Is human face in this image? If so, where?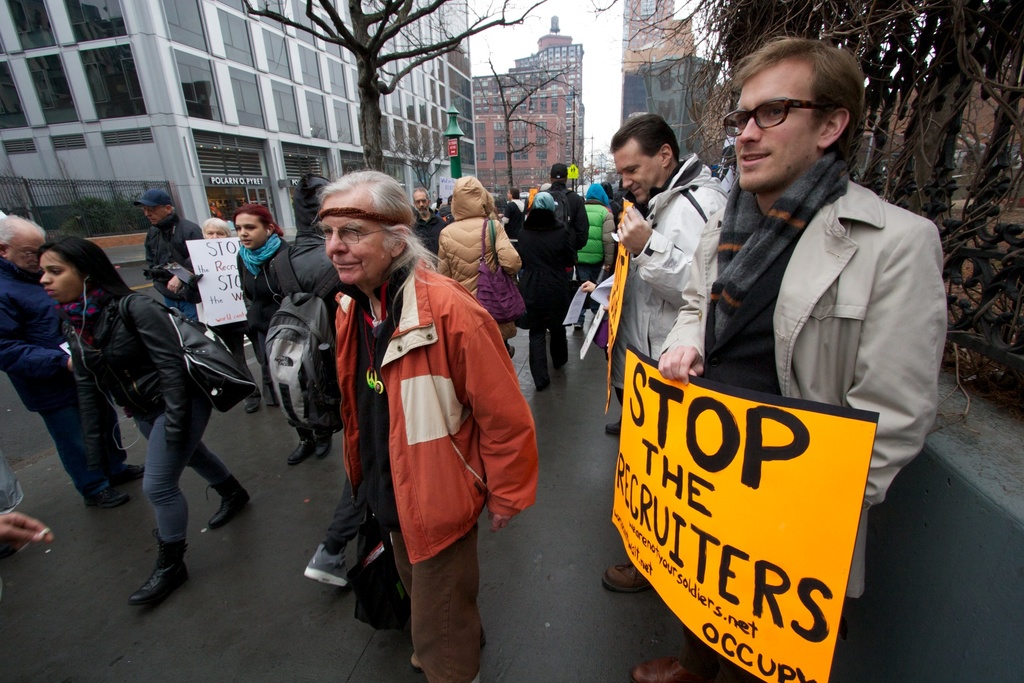
Yes, at locate(38, 252, 87, 305).
